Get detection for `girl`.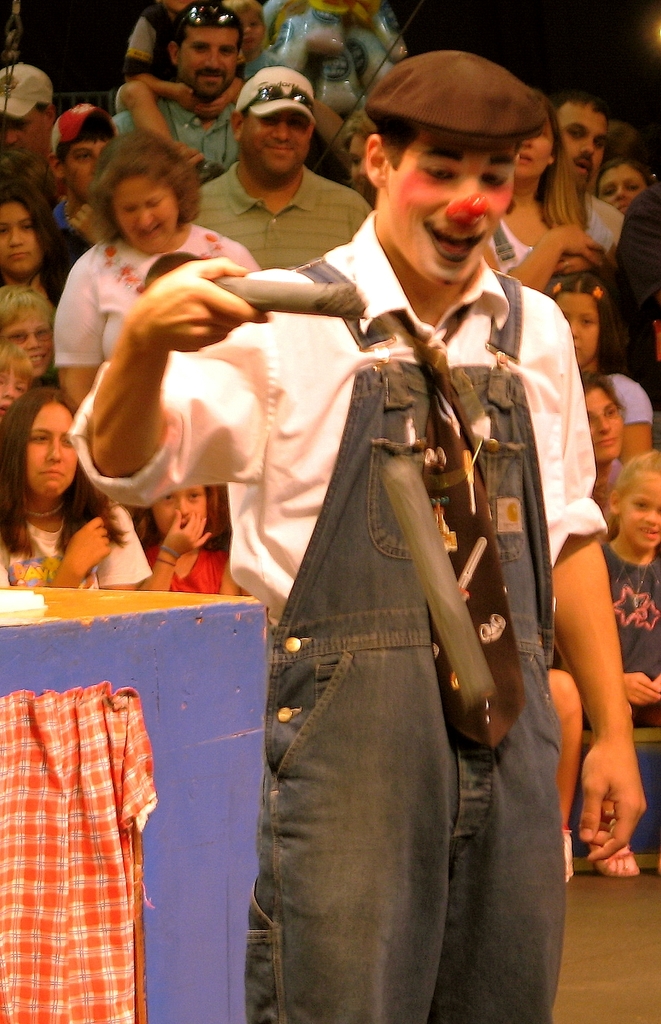
Detection: {"x1": 602, "y1": 449, "x2": 660, "y2": 873}.
